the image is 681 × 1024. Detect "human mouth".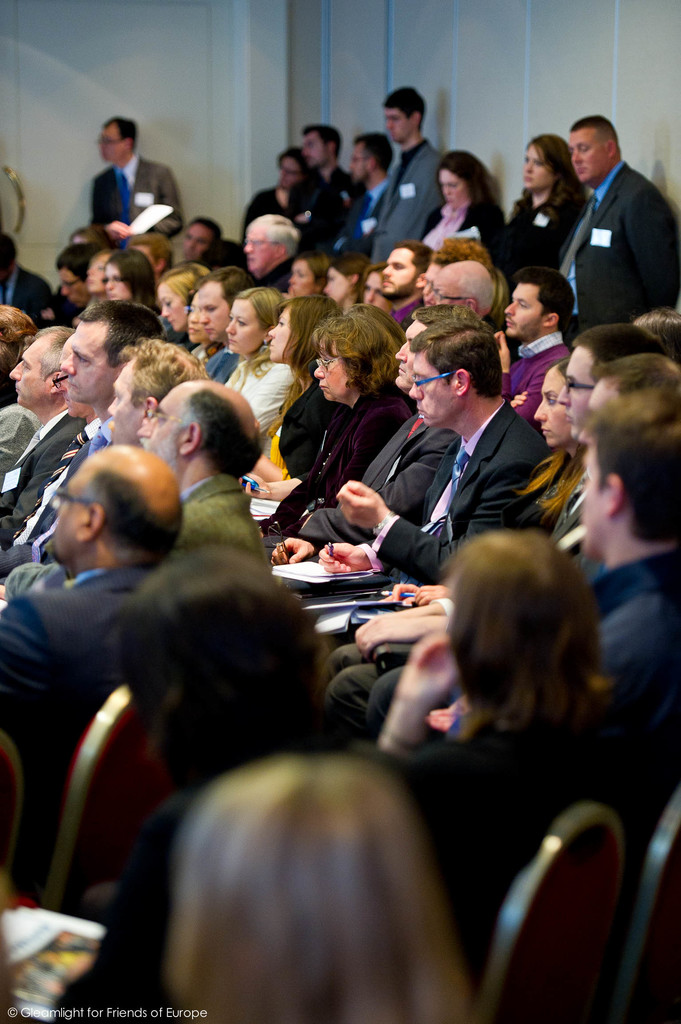
Detection: (65, 298, 77, 305).
